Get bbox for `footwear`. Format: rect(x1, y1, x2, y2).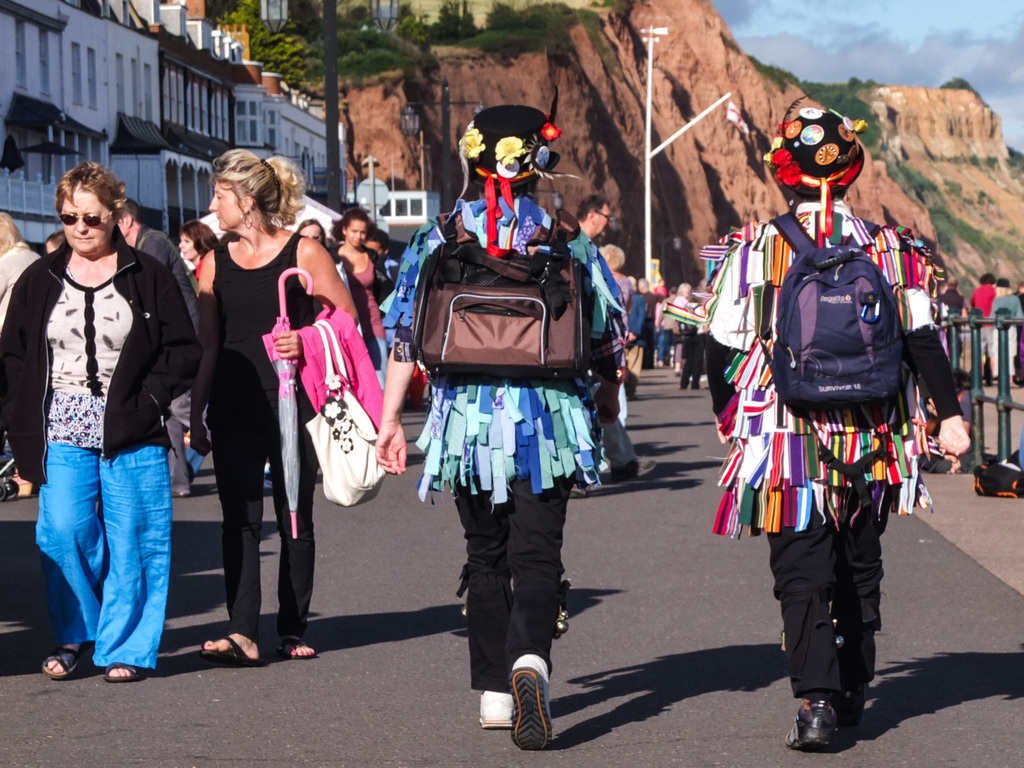
rect(274, 635, 317, 659).
